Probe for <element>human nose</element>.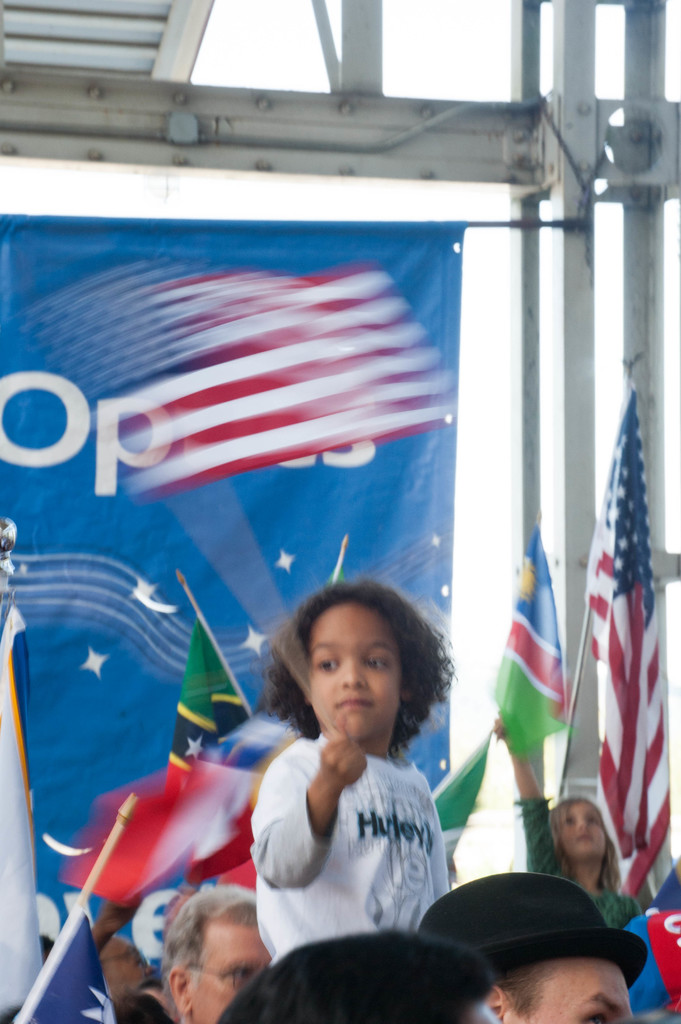
Probe result: region(338, 657, 366, 687).
